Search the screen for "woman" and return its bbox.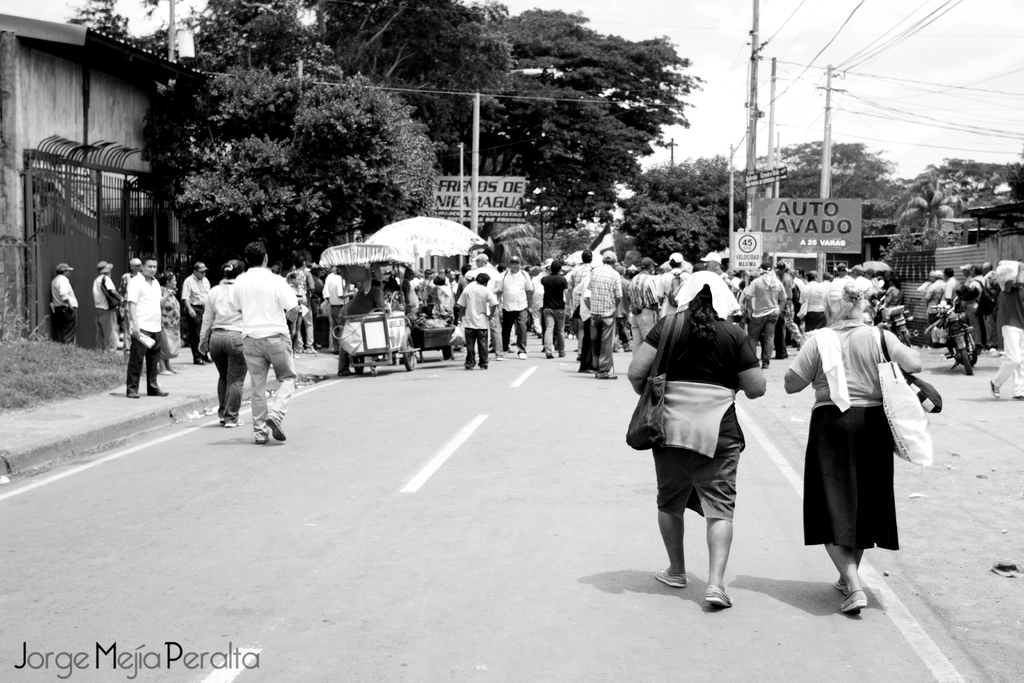
Found: (left=648, top=259, right=775, bottom=623).
